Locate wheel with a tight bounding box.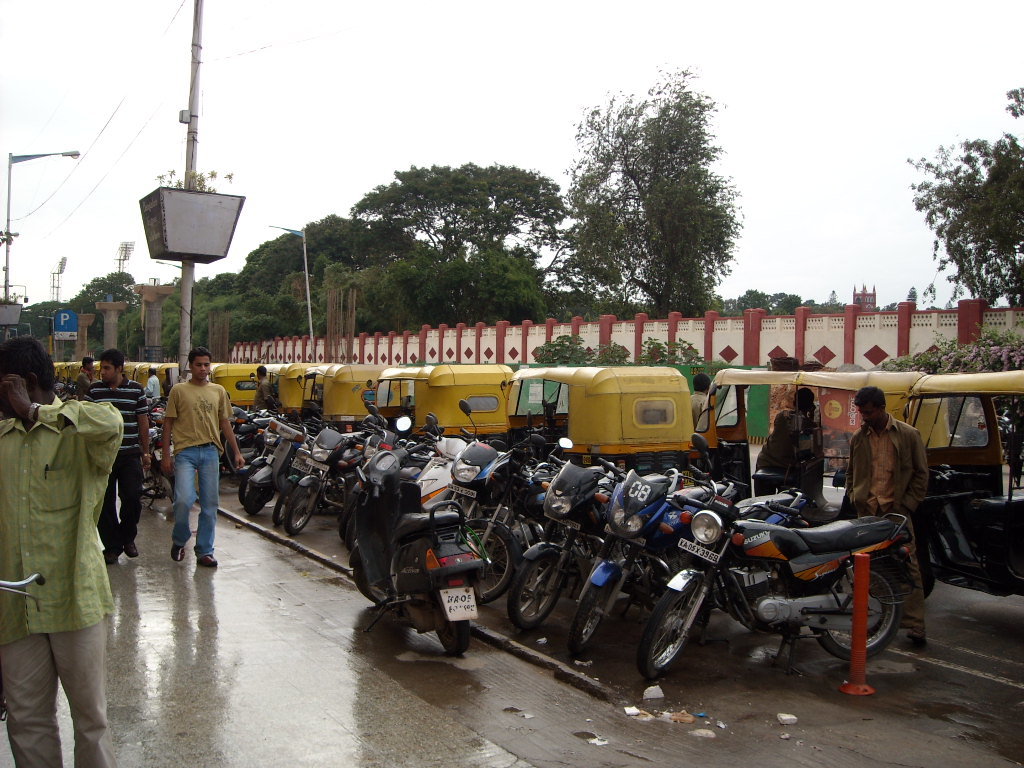
crop(569, 577, 621, 657).
